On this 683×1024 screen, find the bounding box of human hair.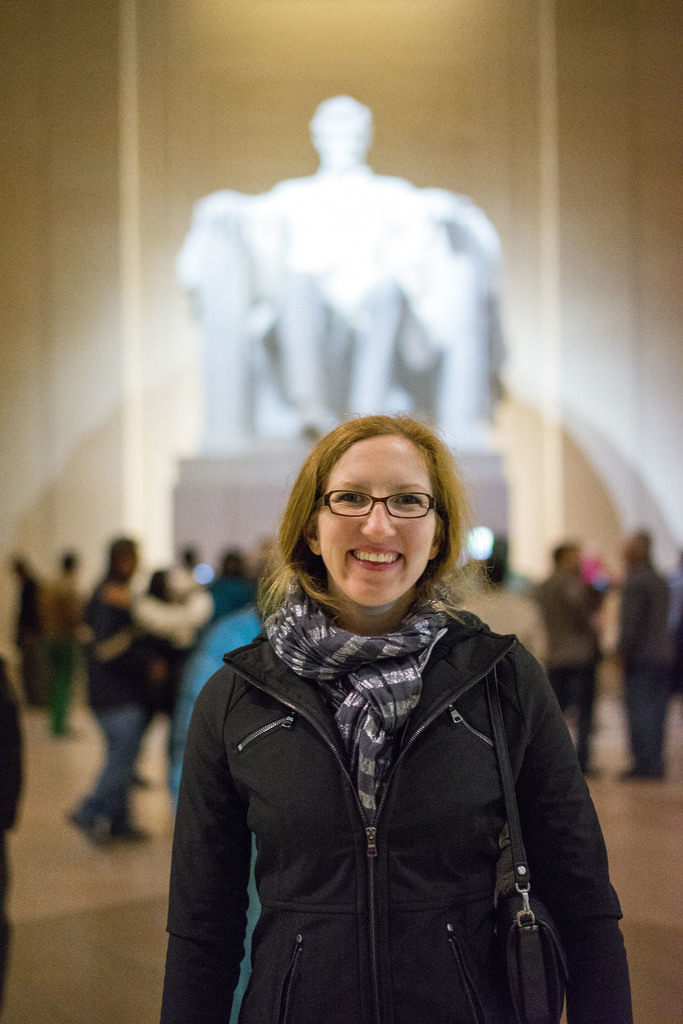
Bounding box: BBox(106, 534, 140, 570).
